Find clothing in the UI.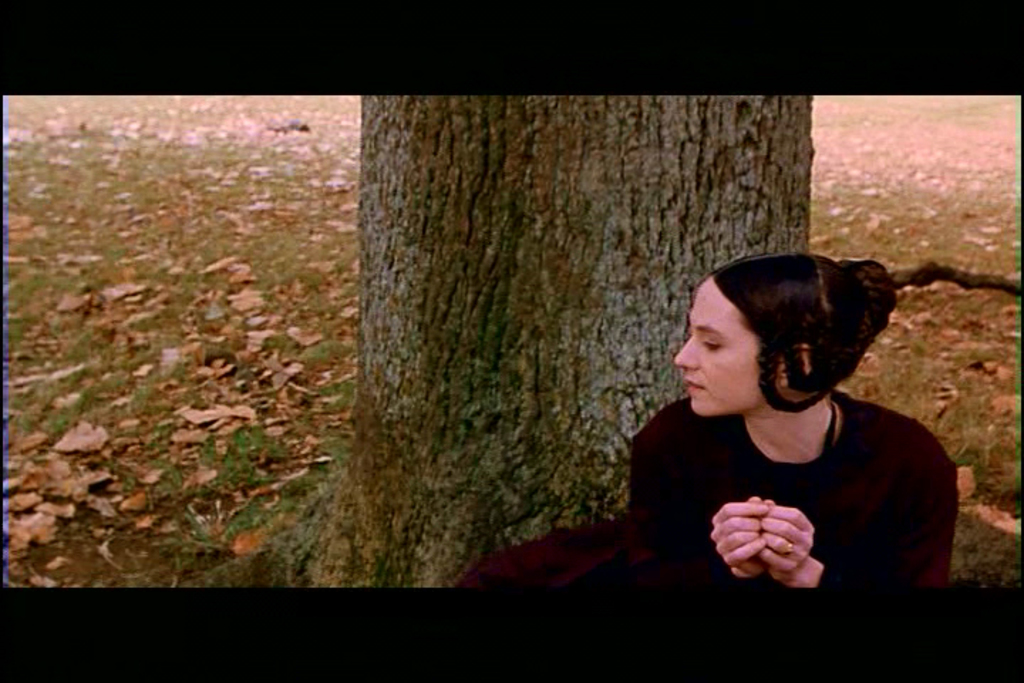
UI element at <box>629,394,957,585</box>.
